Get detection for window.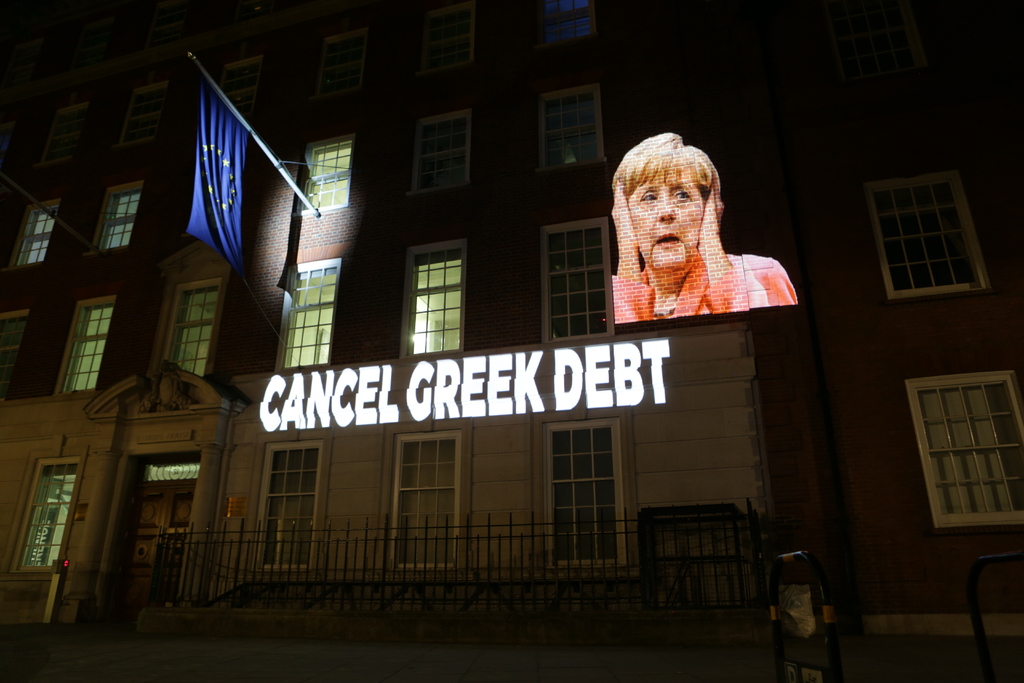
Detection: 275, 258, 345, 363.
